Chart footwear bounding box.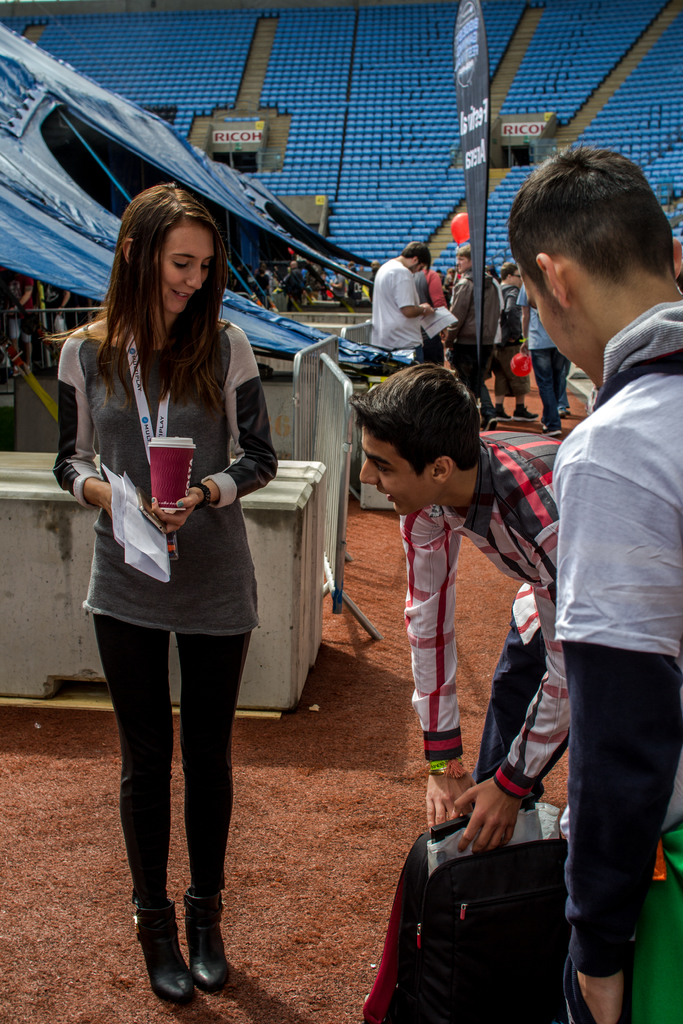
Charted: 543 420 562 437.
